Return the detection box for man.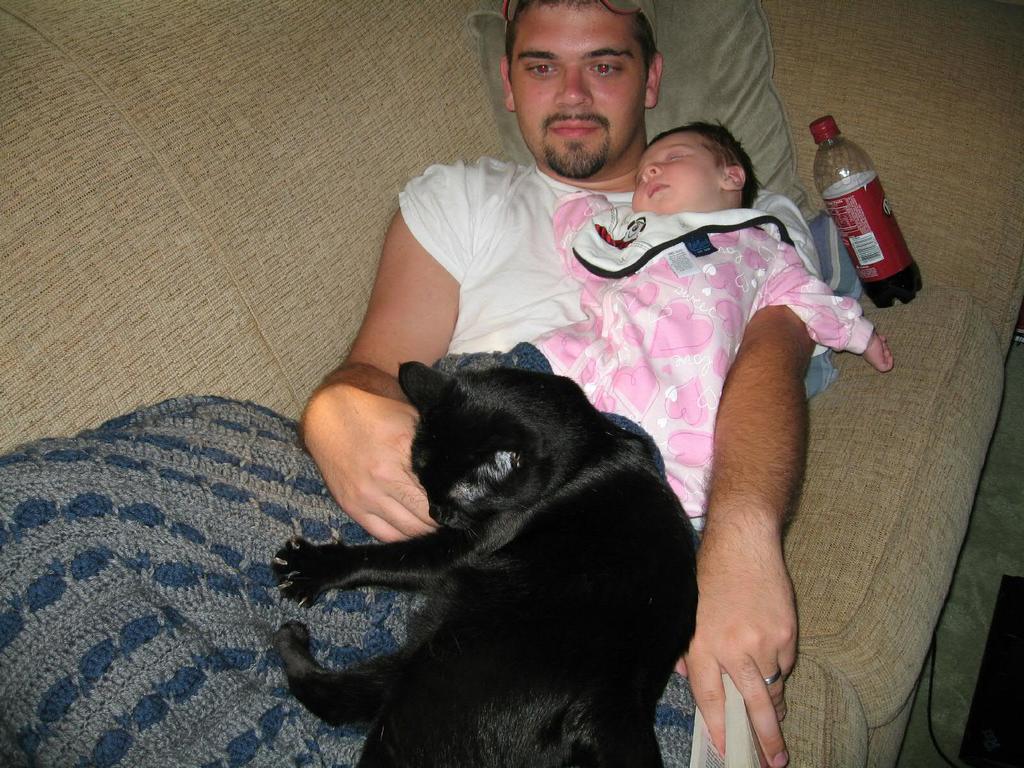
308 0 812 759.
